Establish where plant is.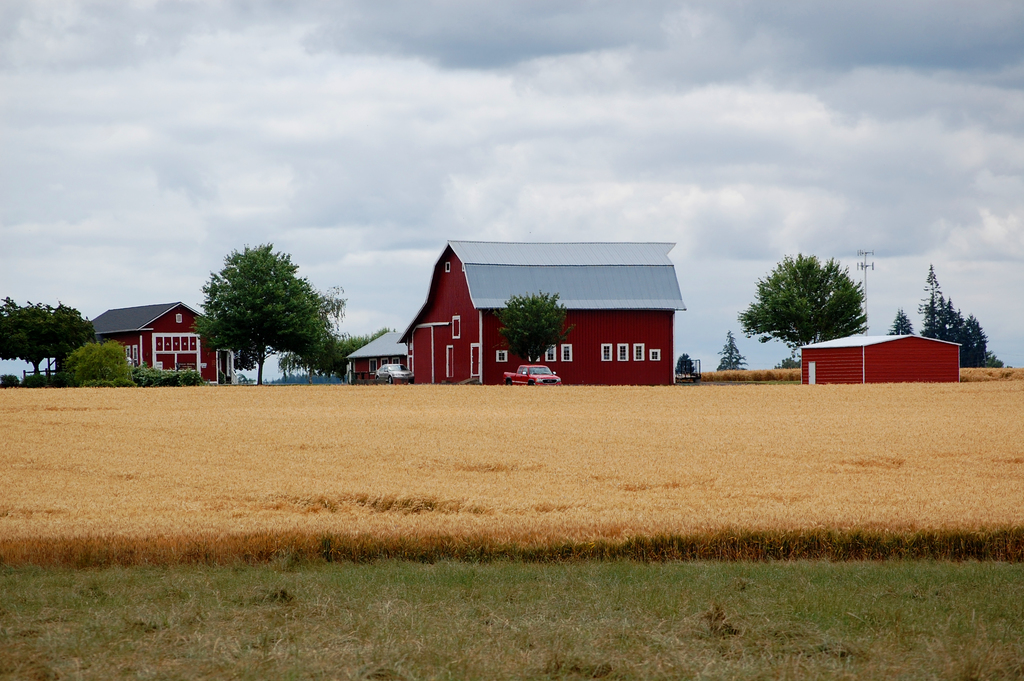
Established at {"left": 172, "top": 370, "right": 194, "bottom": 382}.
